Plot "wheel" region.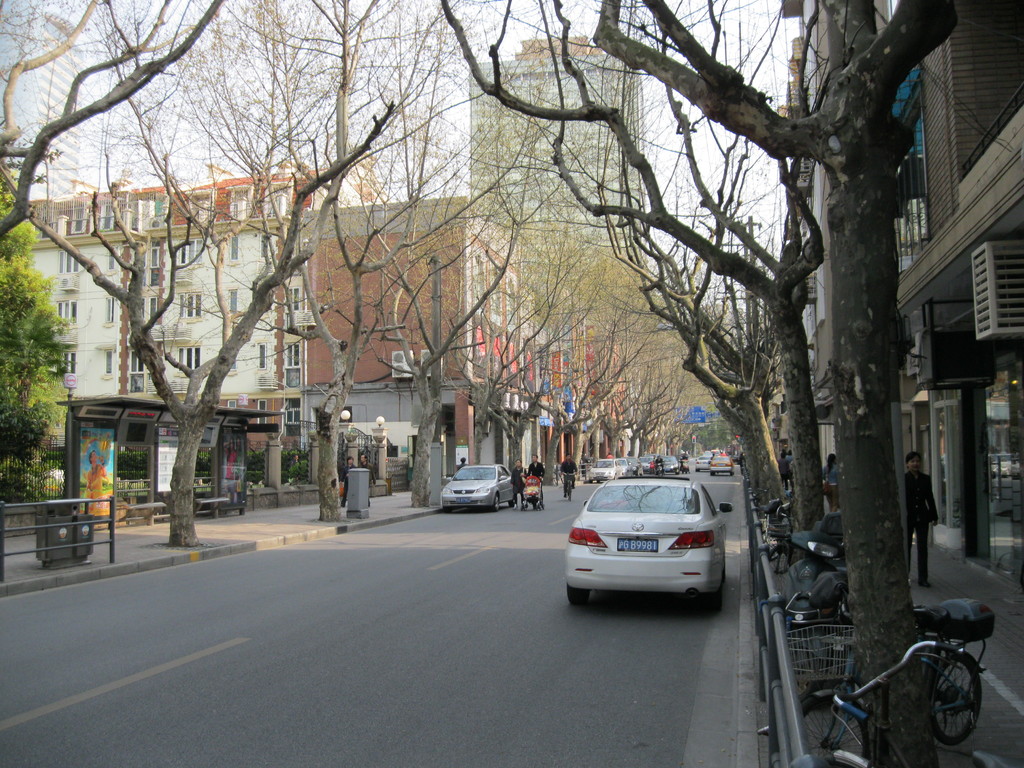
Plotted at <bbox>797, 682, 868, 767</bbox>.
